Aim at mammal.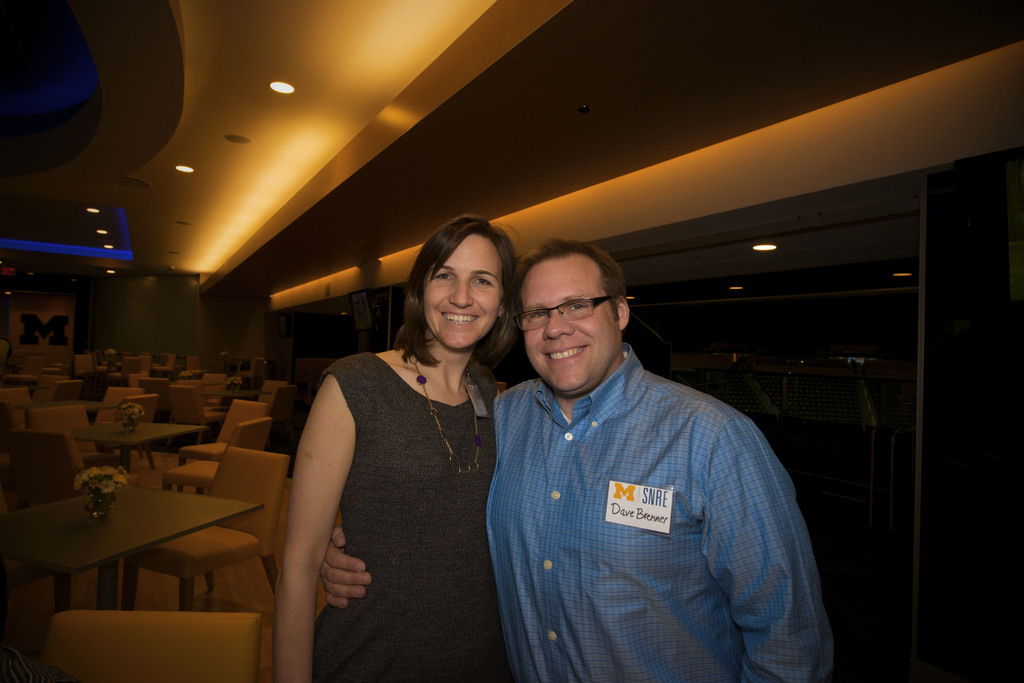
Aimed at bbox(321, 240, 833, 682).
